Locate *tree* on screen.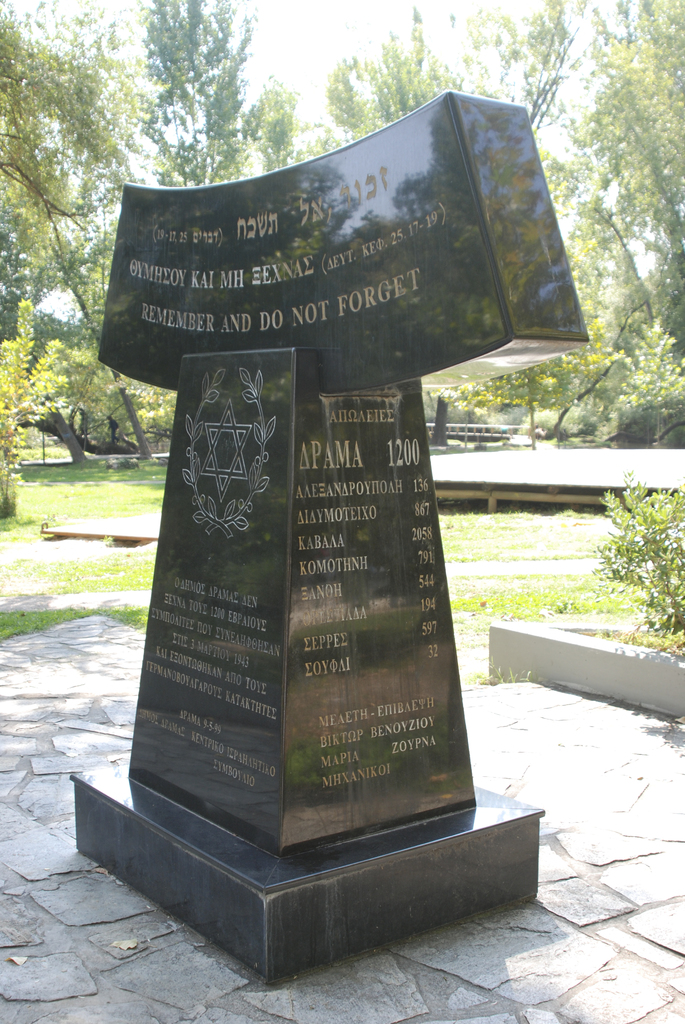
On screen at rect(476, 3, 599, 267).
